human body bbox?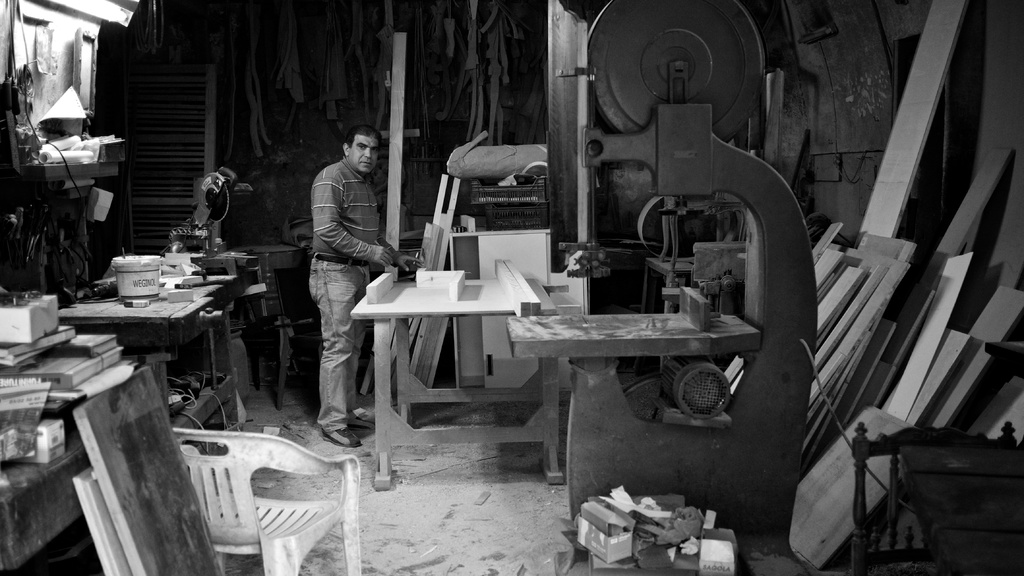
BBox(289, 108, 394, 450)
